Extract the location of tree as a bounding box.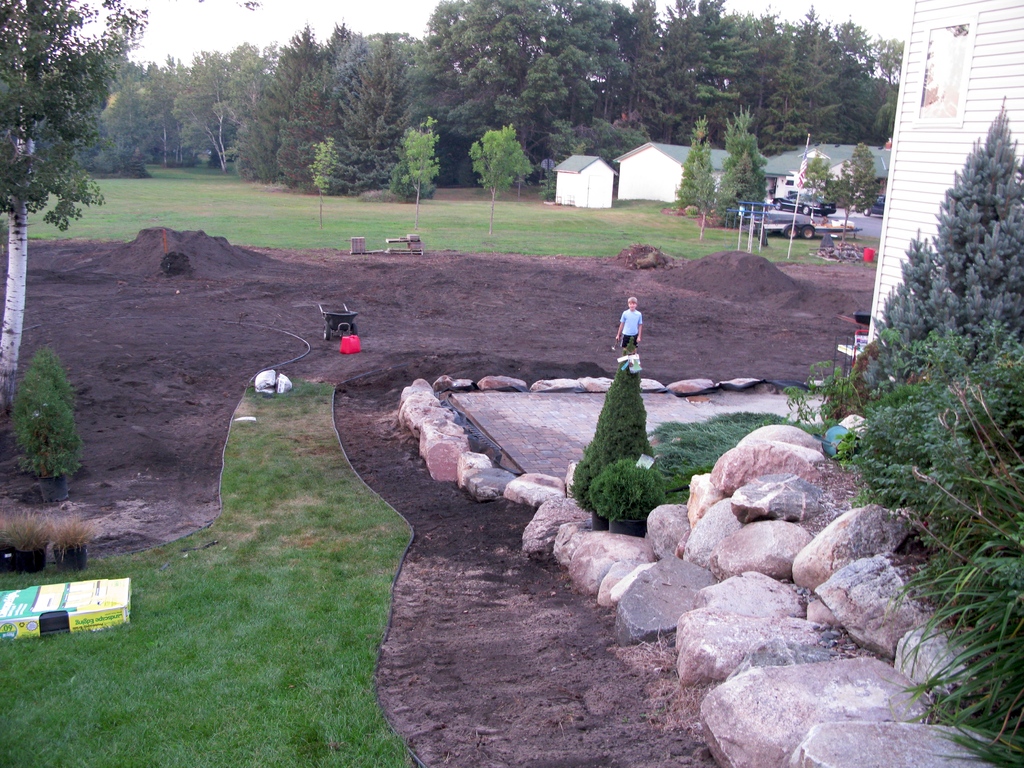
x1=723, y1=102, x2=769, y2=228.
